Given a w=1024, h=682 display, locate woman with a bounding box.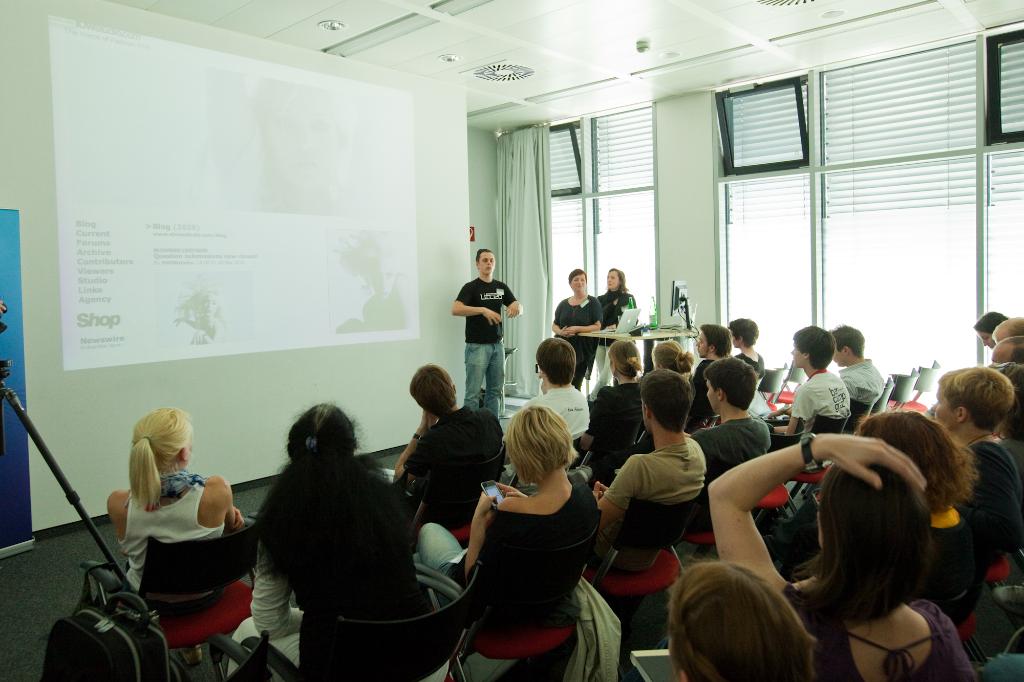
Located: BBox(454, 388, 614, 681).
